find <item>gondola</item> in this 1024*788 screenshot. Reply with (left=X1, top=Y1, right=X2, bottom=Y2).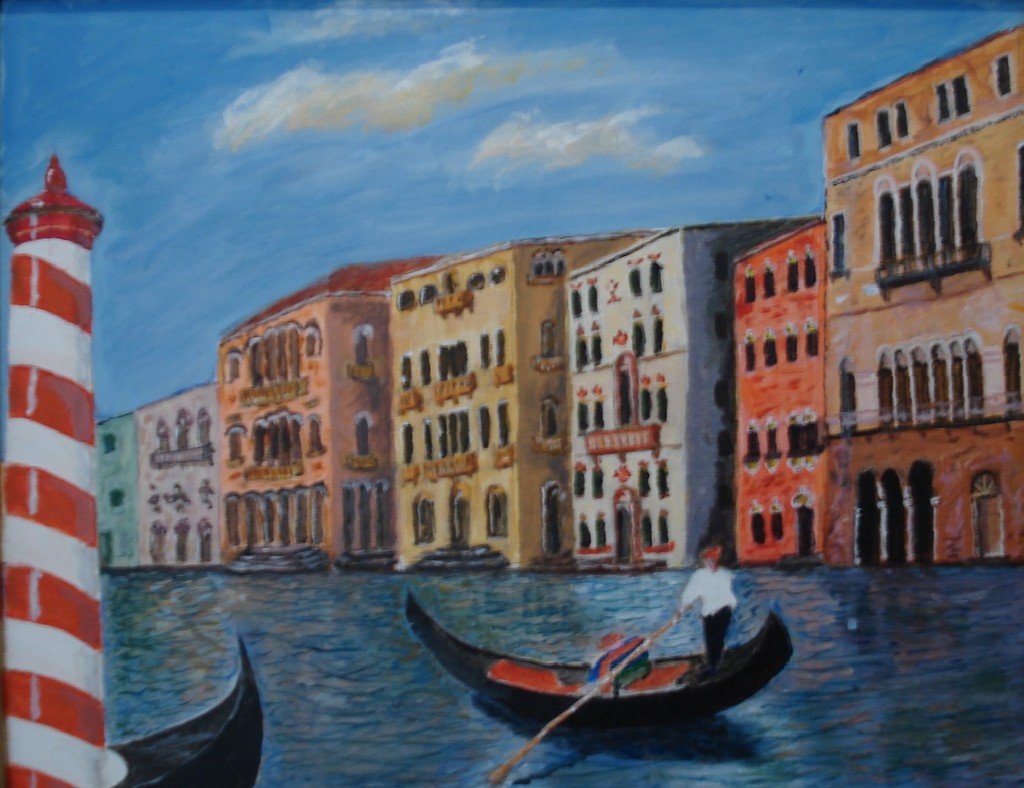
(left=401, top=576, right=793, bottom=744).
